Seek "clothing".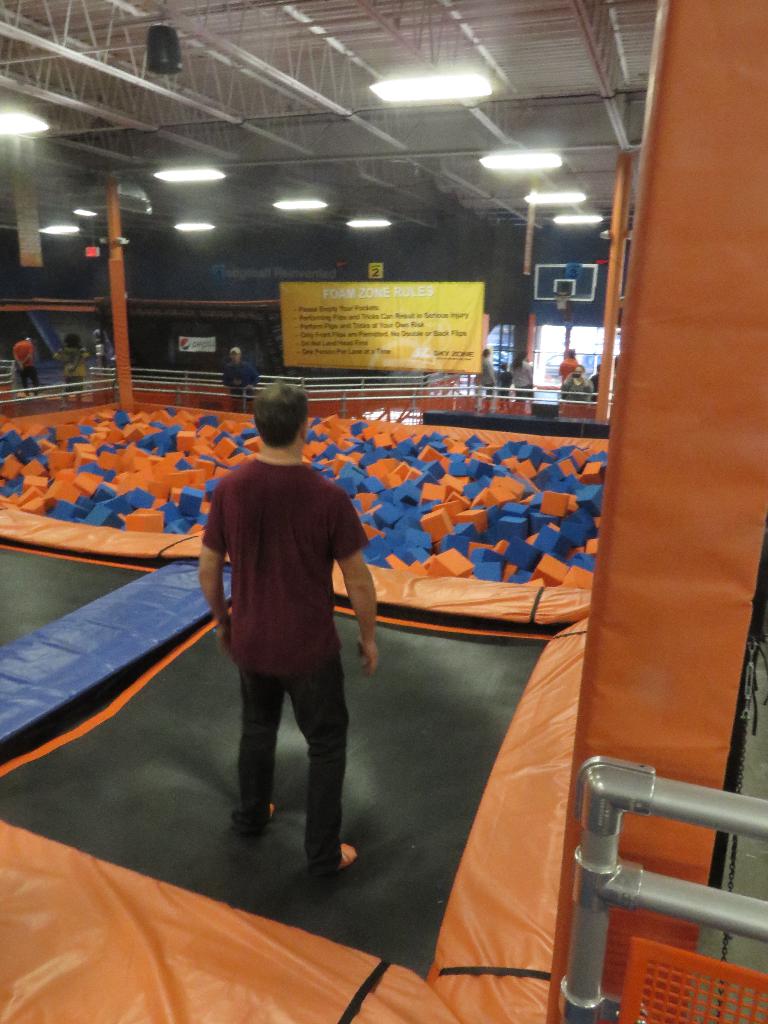
region(481, 356, 498, 395).
